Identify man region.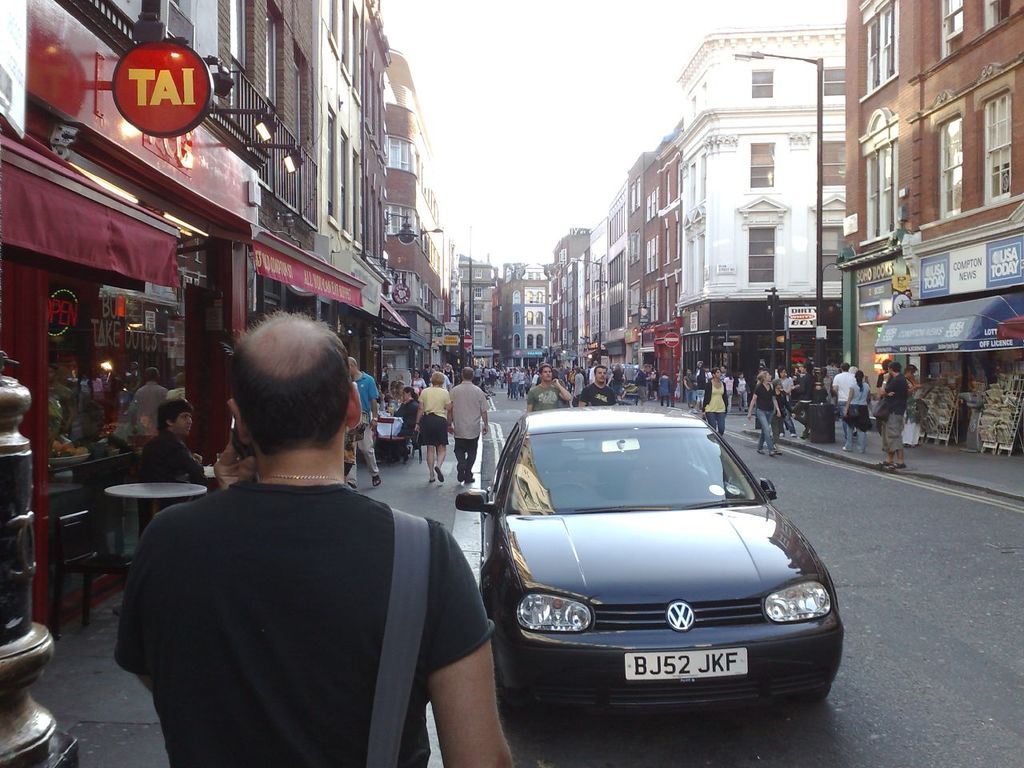
Region: (x1=347, y1=358, x2=381, y2=492).
